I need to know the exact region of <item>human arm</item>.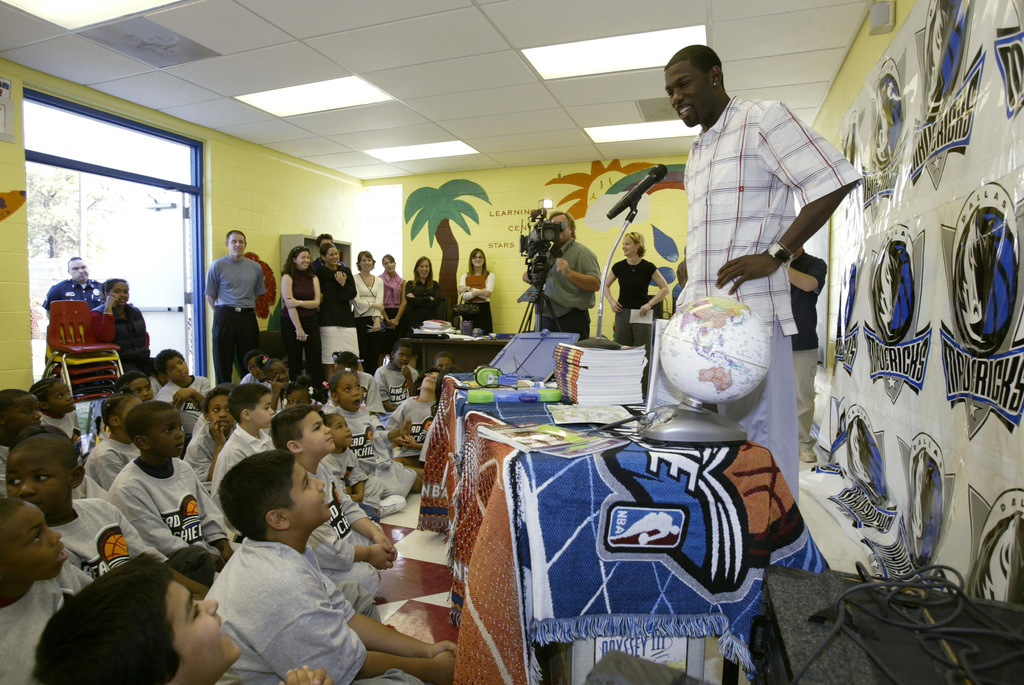
Region: [196, 472, 235, 565].
